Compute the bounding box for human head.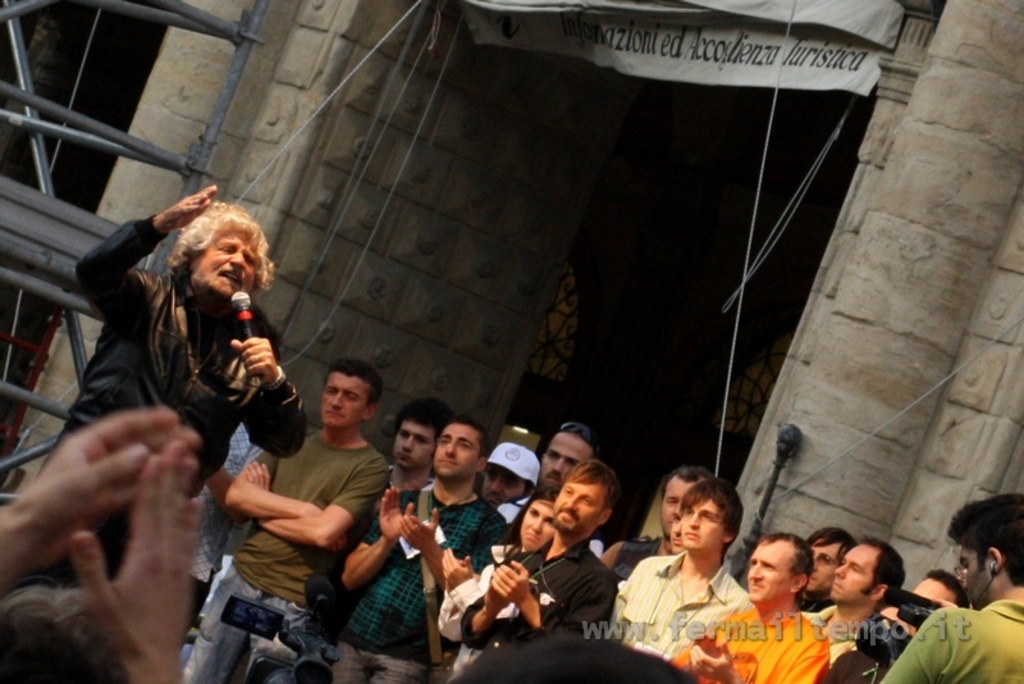
bbox=(0, 587, 132, 683).
